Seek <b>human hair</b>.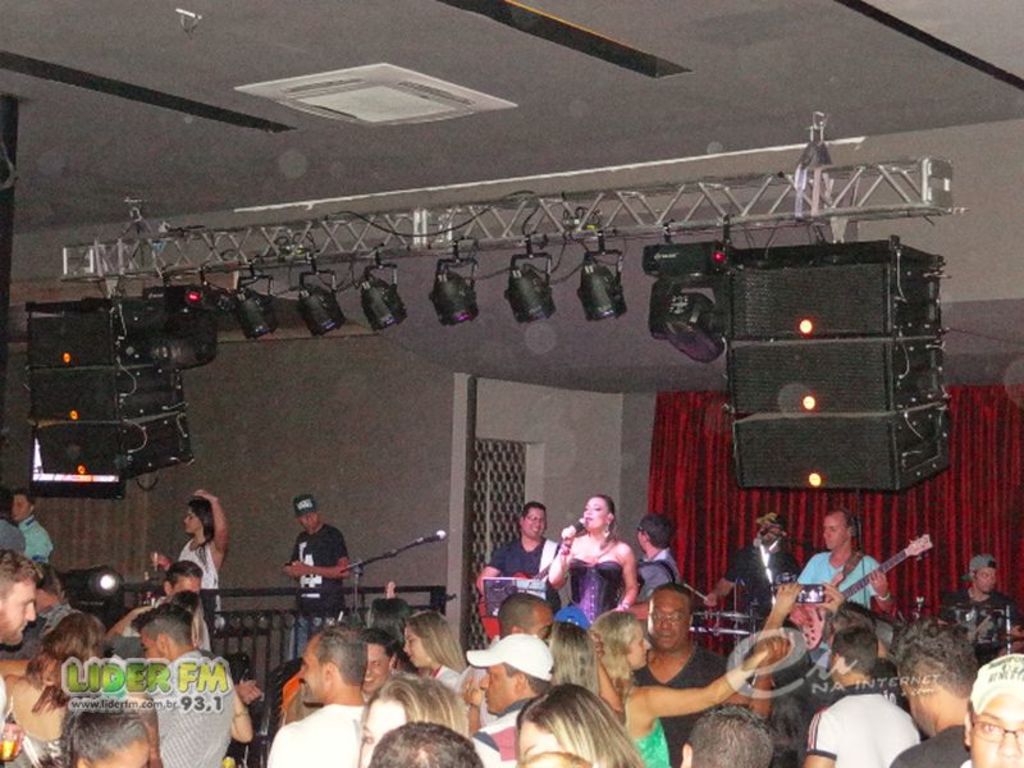
{"left": 828, "top": 625, "right": 878, "bottom": 676}.
